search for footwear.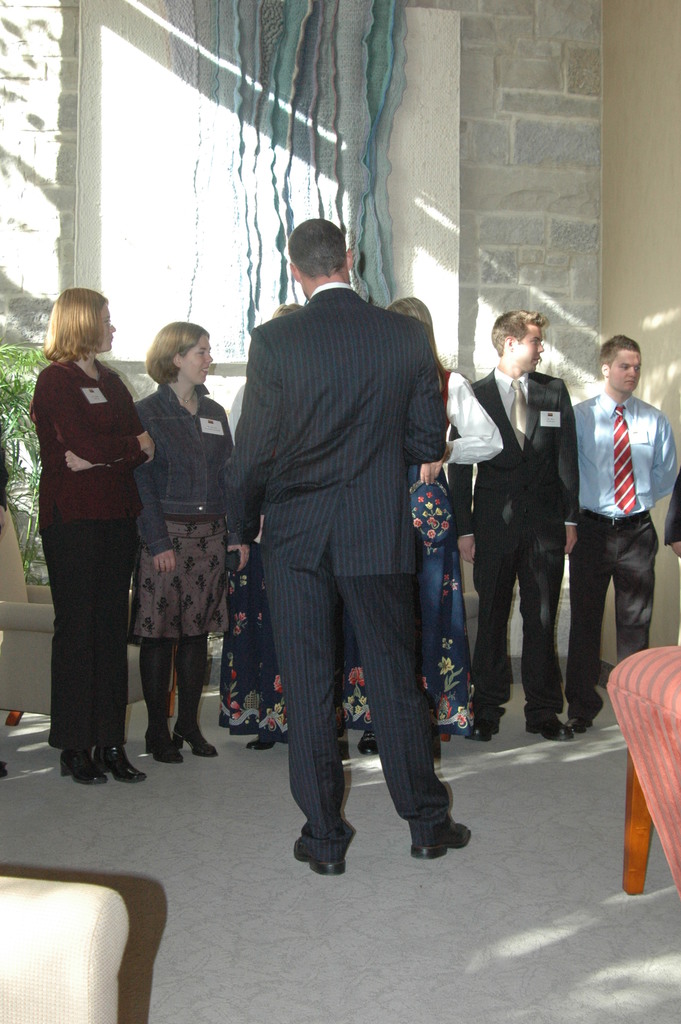
Found at 352:728:380:758.
